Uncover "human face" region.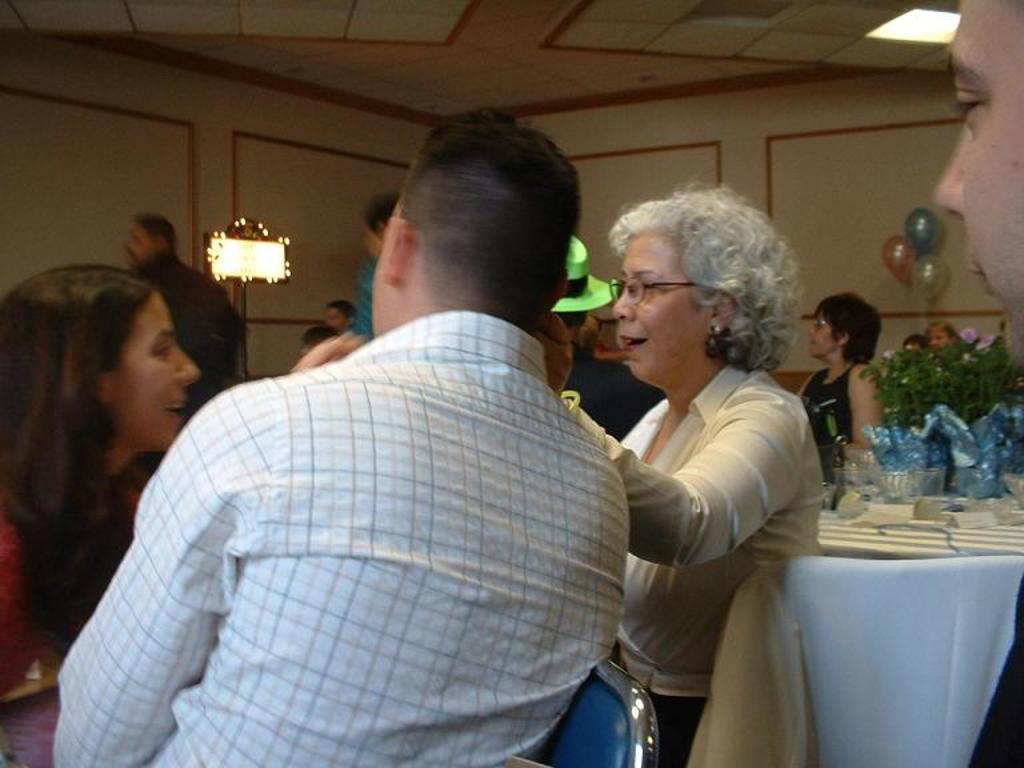
Uncovered: crop(107, 291, 200, 453).
